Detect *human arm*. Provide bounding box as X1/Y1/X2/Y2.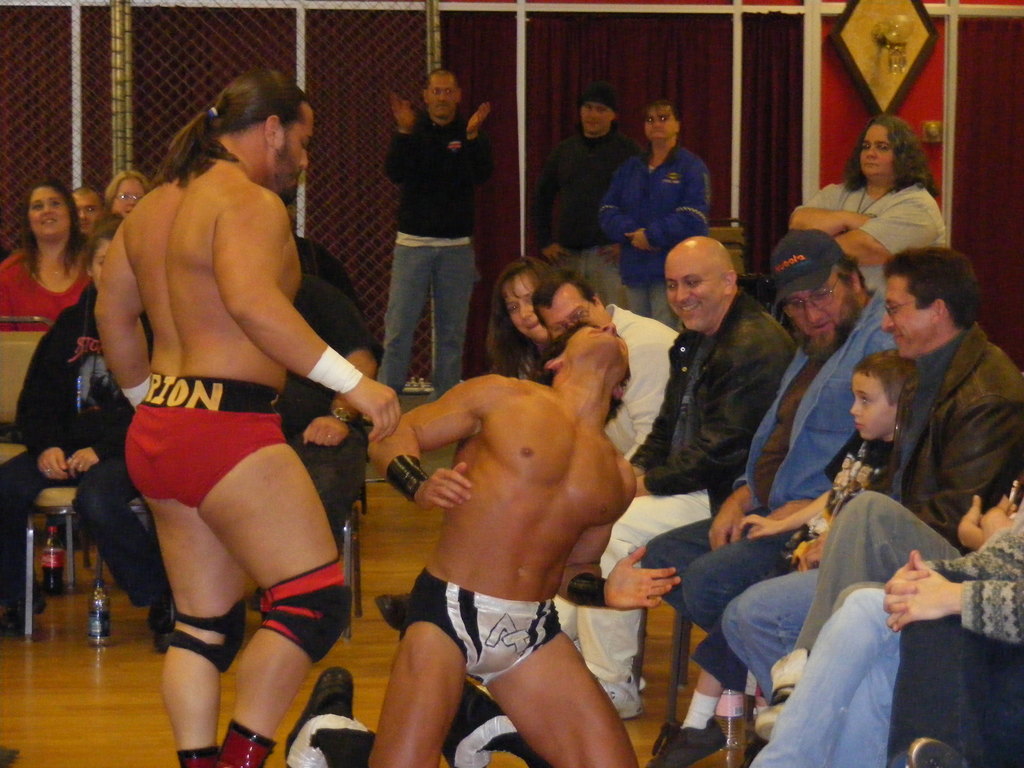
553/455/688/607.
